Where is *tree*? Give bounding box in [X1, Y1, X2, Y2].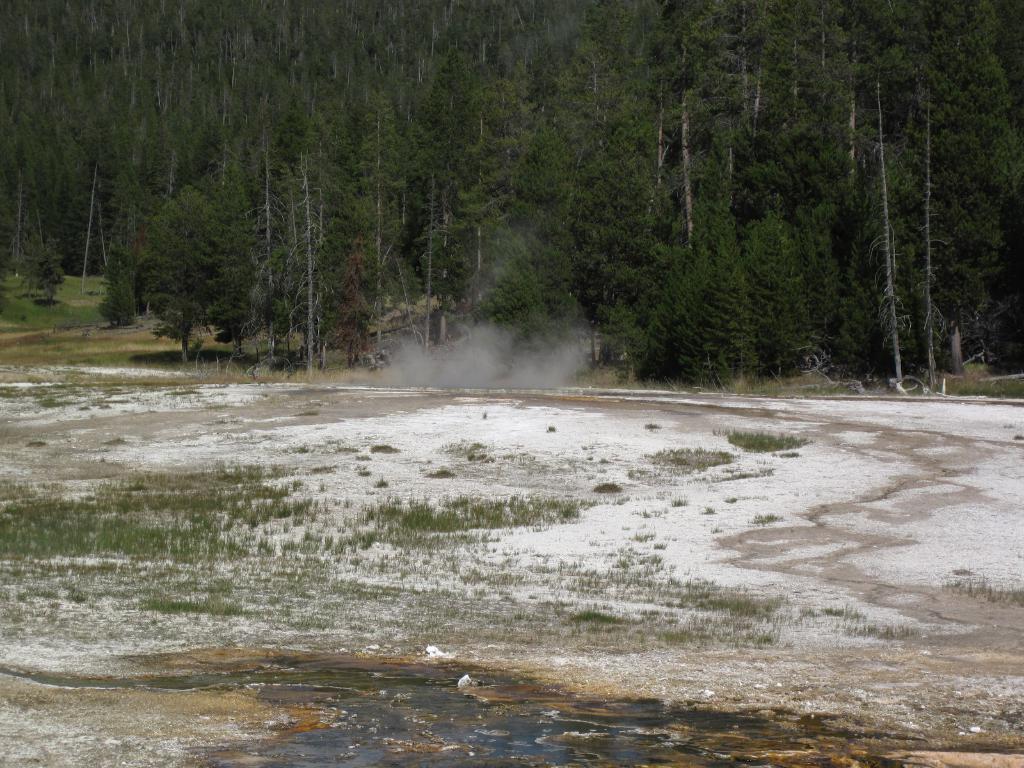
[255, 148, 282, 348].
